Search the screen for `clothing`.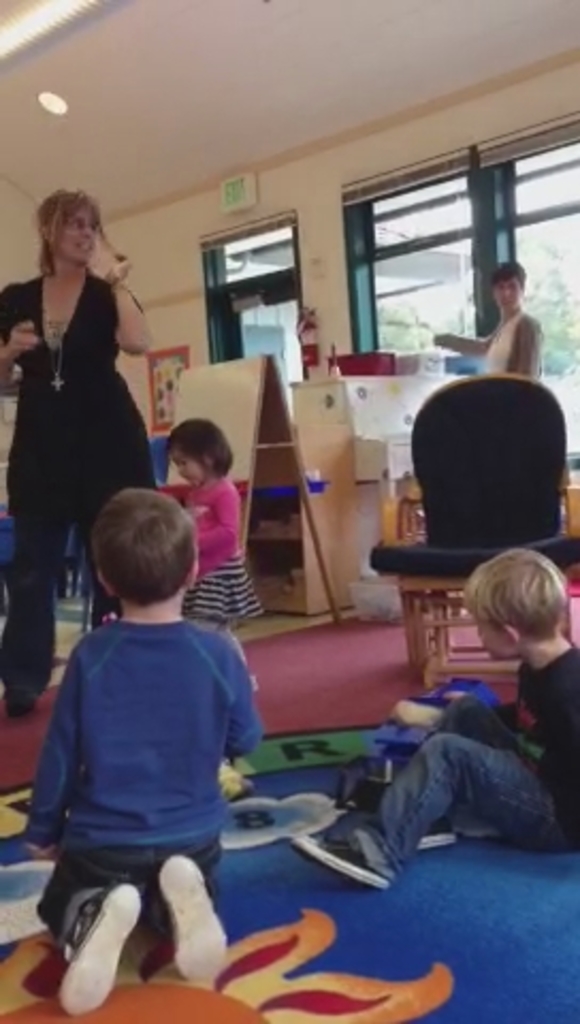
Found at l=34, t=614, r=269, b=956.
